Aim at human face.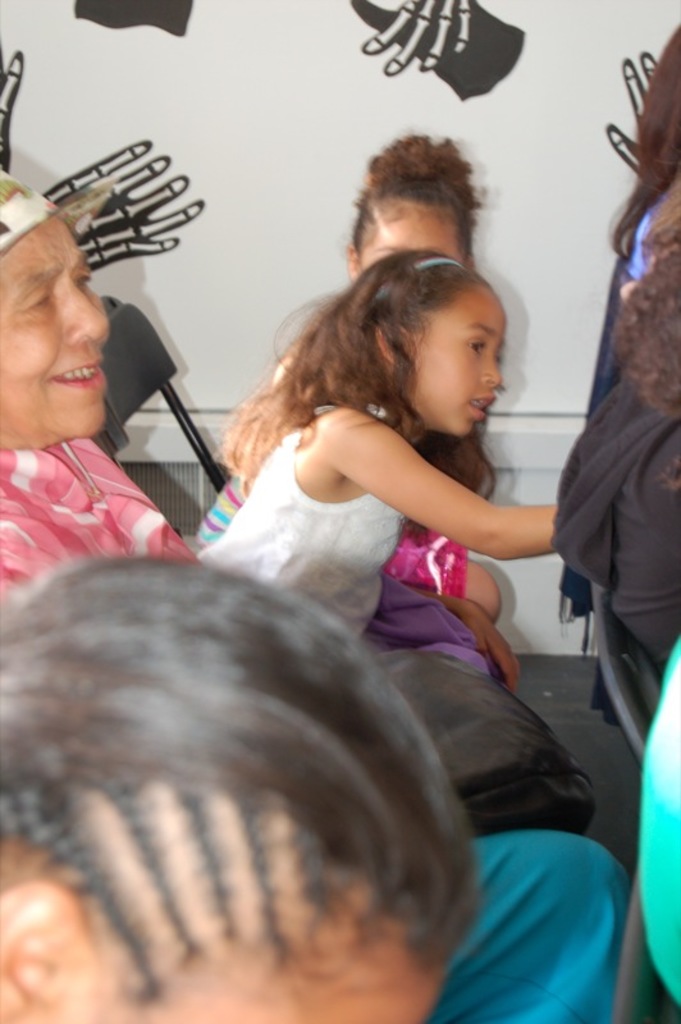
Aimed at 405:280:507:433.
